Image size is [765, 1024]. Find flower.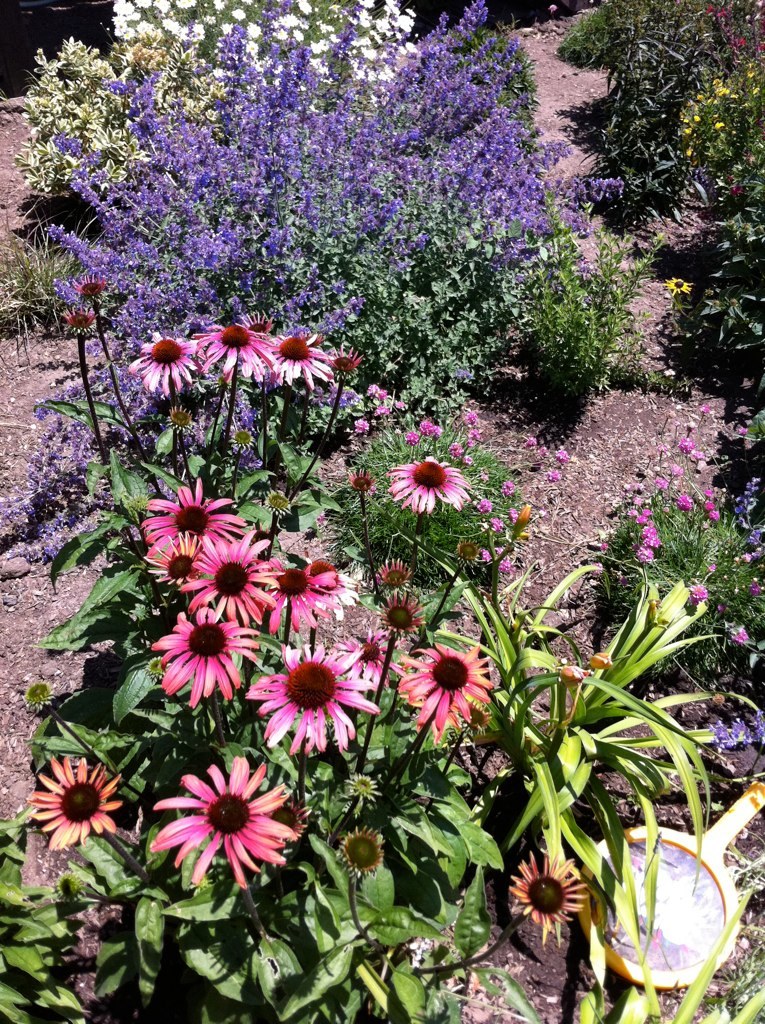
<region>258, 549, 345, 634</region>.
